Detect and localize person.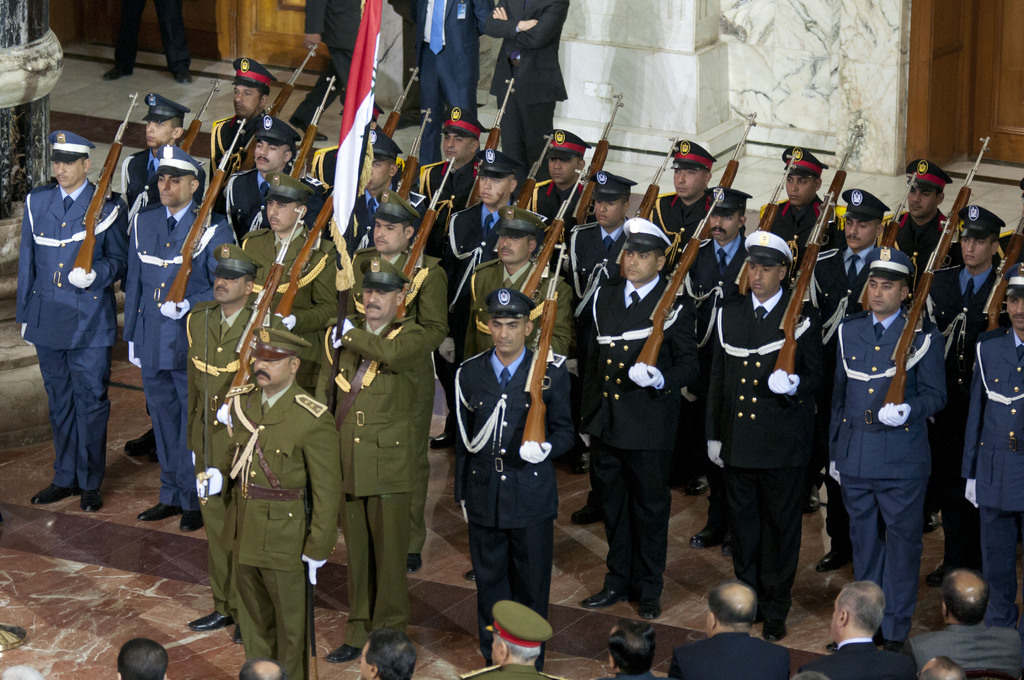
Localized at bbox=(919, 197, 1023, 592).
